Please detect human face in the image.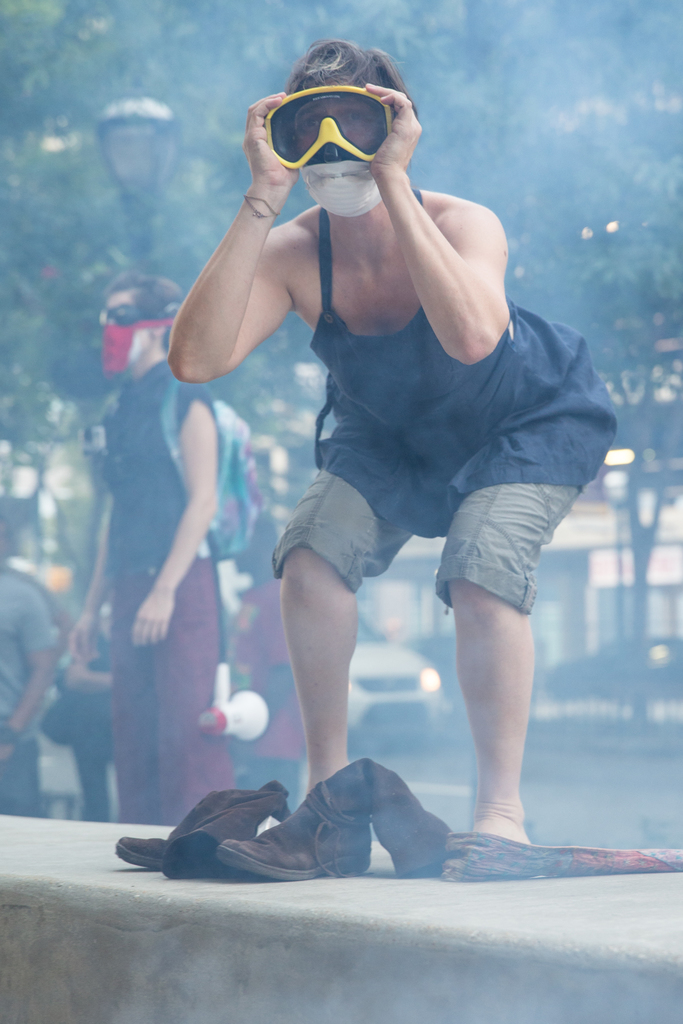
<bbox>295, 86, 388, 218</bbox>.
